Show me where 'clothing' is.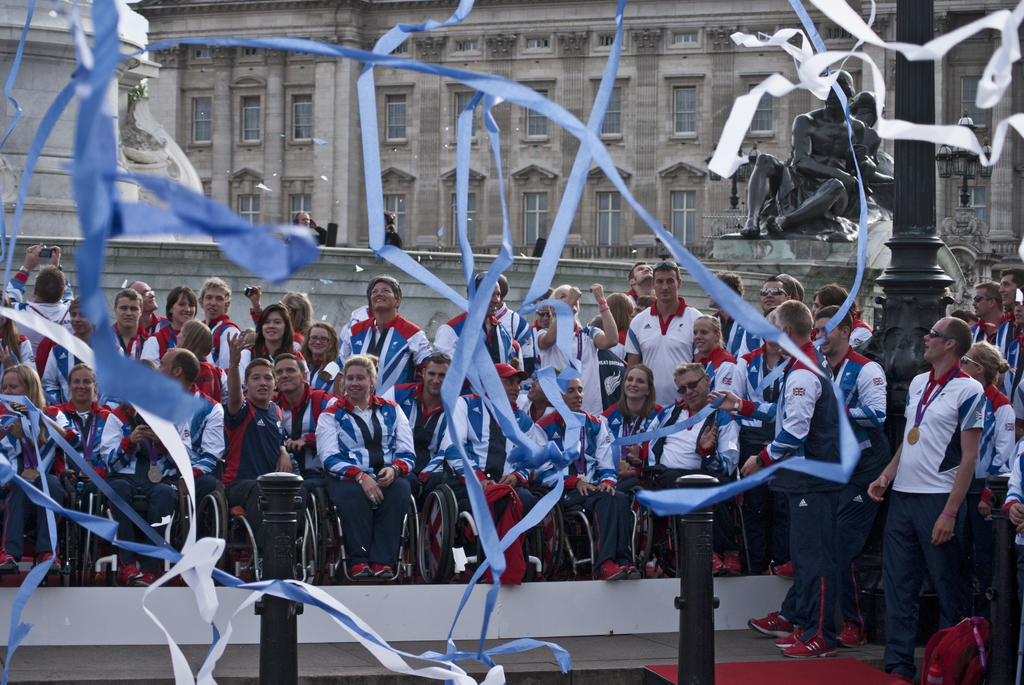
'clothing' is at 541,321,601,425.
